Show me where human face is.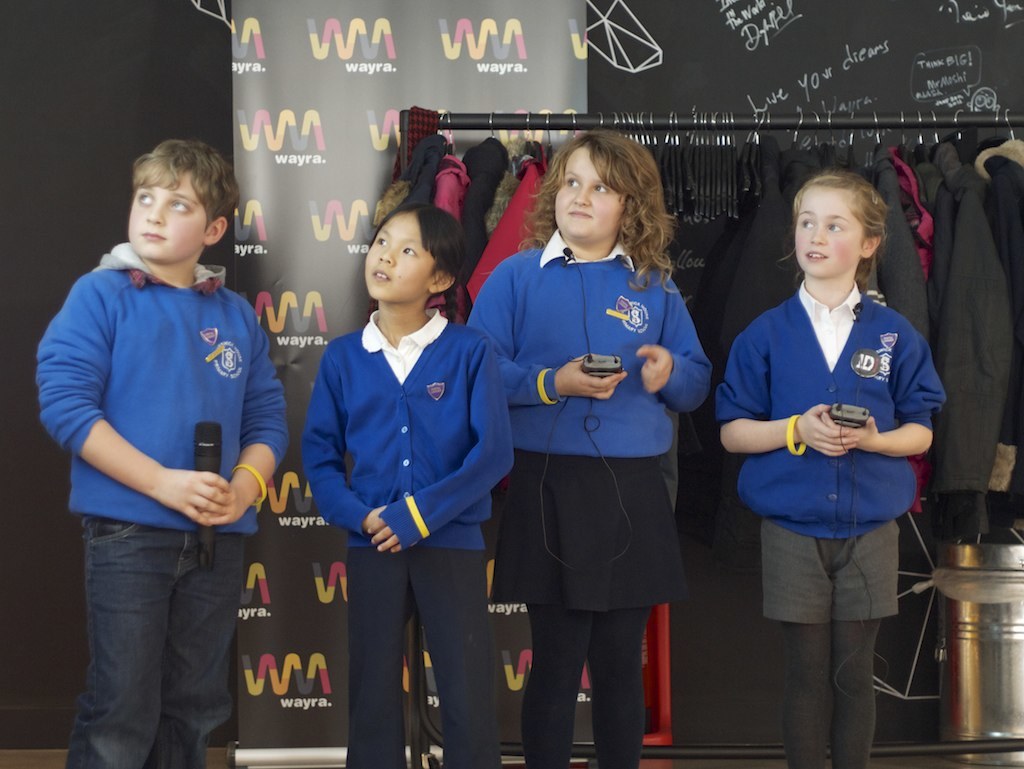
human face is at x1=559 y1=147 x2=621 y2=244.
